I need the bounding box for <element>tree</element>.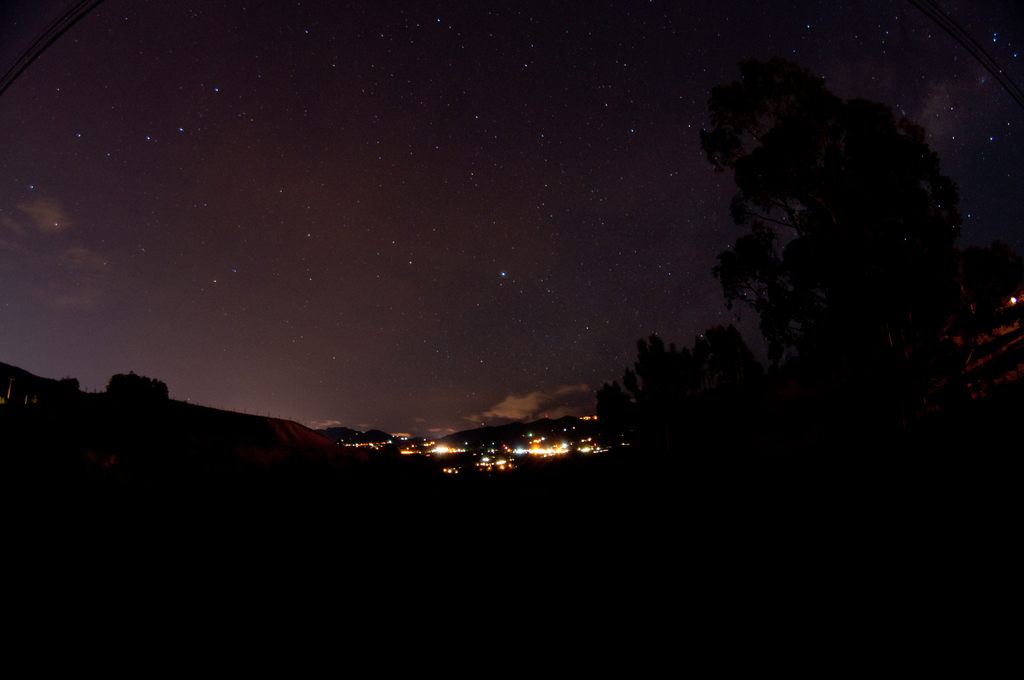
Here it is: box(106, 369, 168, 401).
